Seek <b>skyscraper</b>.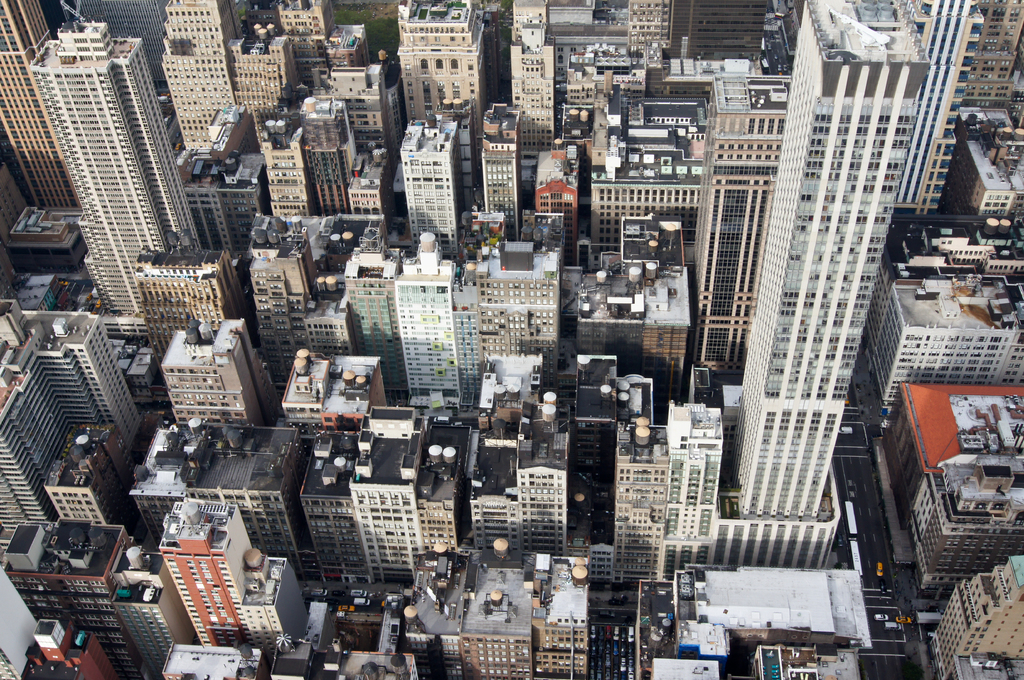
(14, 6, 207, 285).
